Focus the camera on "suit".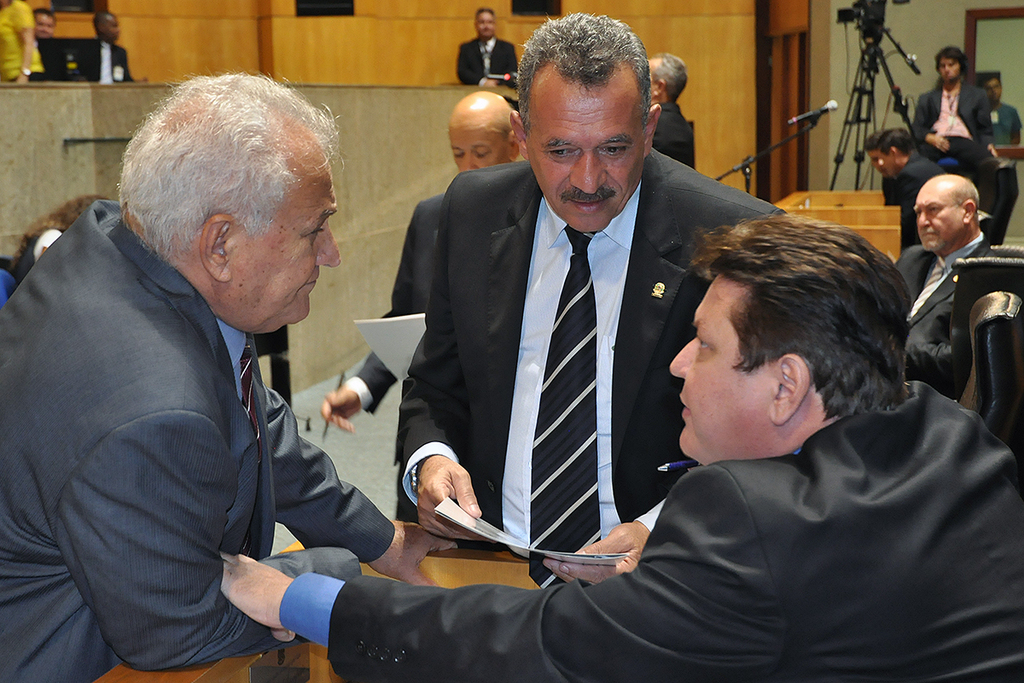
Focus region: (x1=375, y1=127, x2=707, y2=609).
